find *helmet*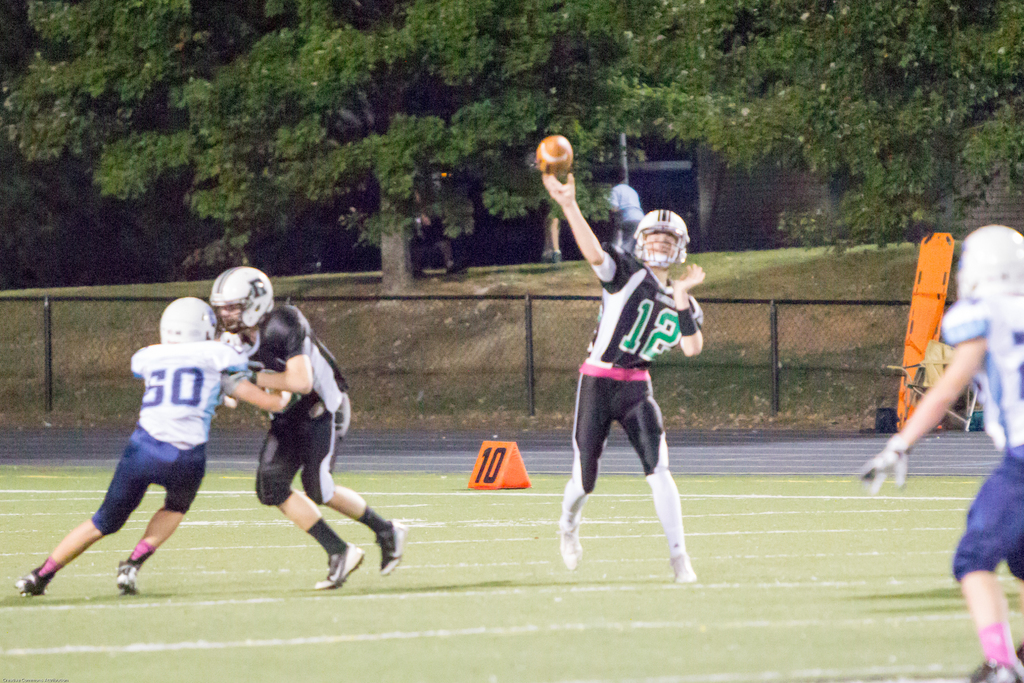
BBox(212, 267, 278, 345)
